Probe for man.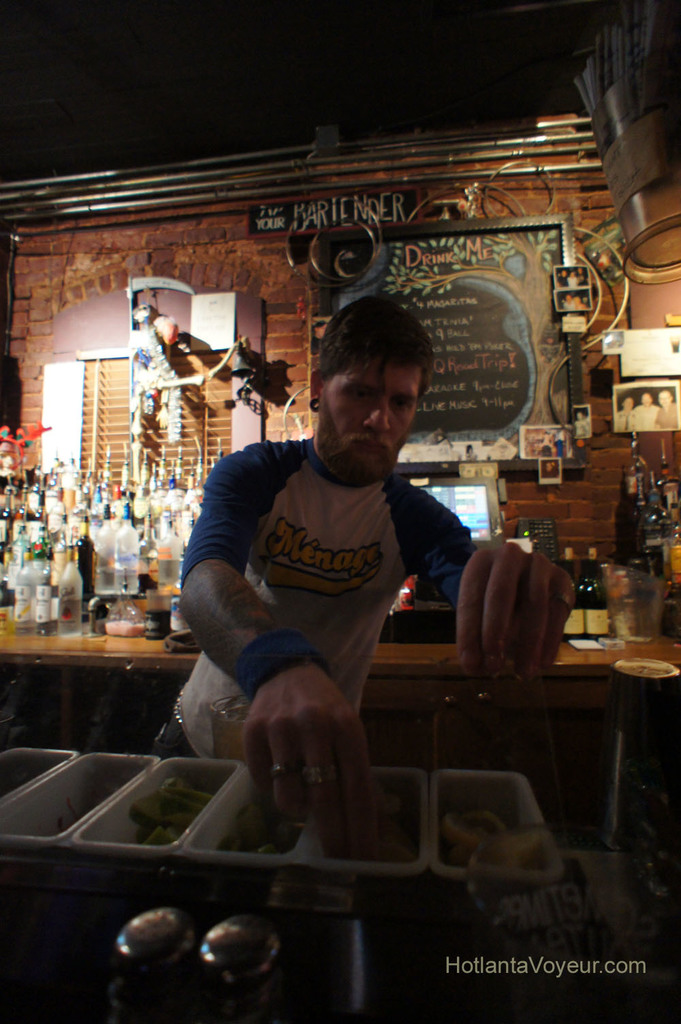
Probe result: 167,296,507,872.
